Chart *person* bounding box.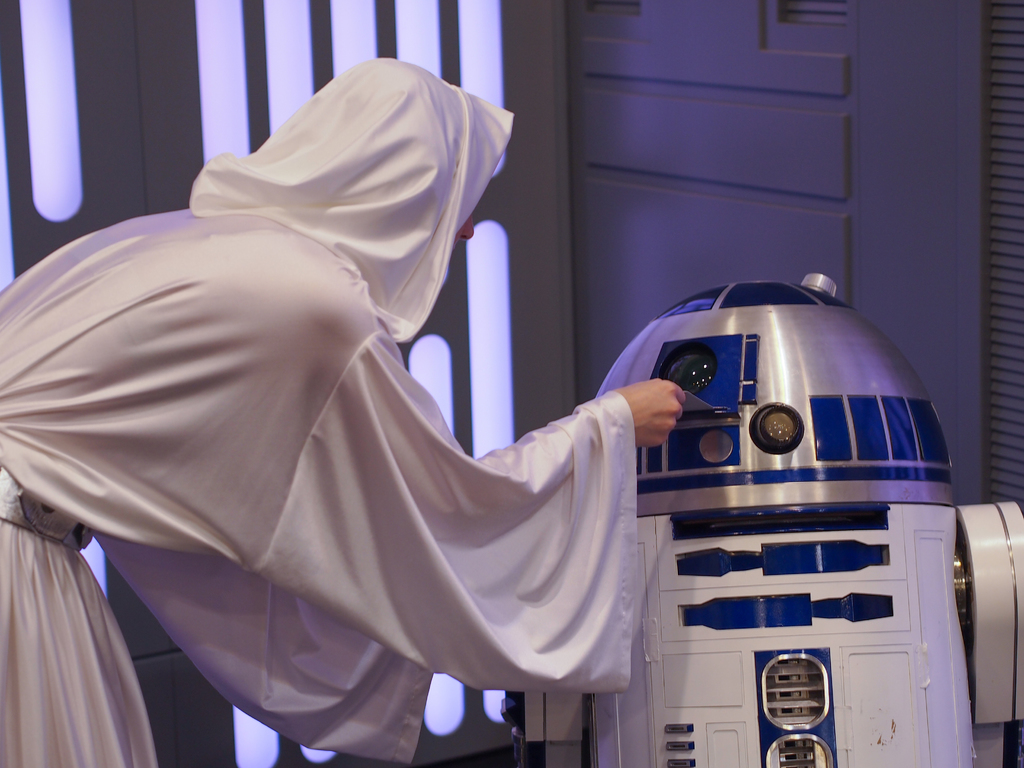
Charted: l=0, t=25, r=714, b=767.
